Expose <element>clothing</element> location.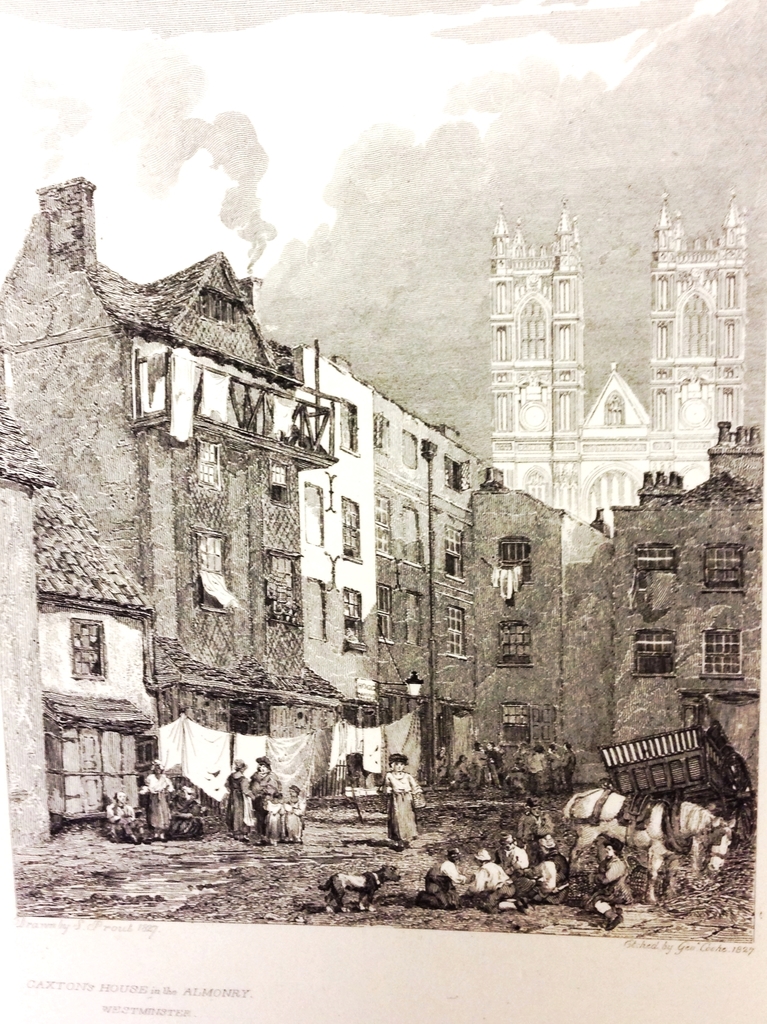
Exposed at x1=454, y1=763, x2=470, y2=784.
